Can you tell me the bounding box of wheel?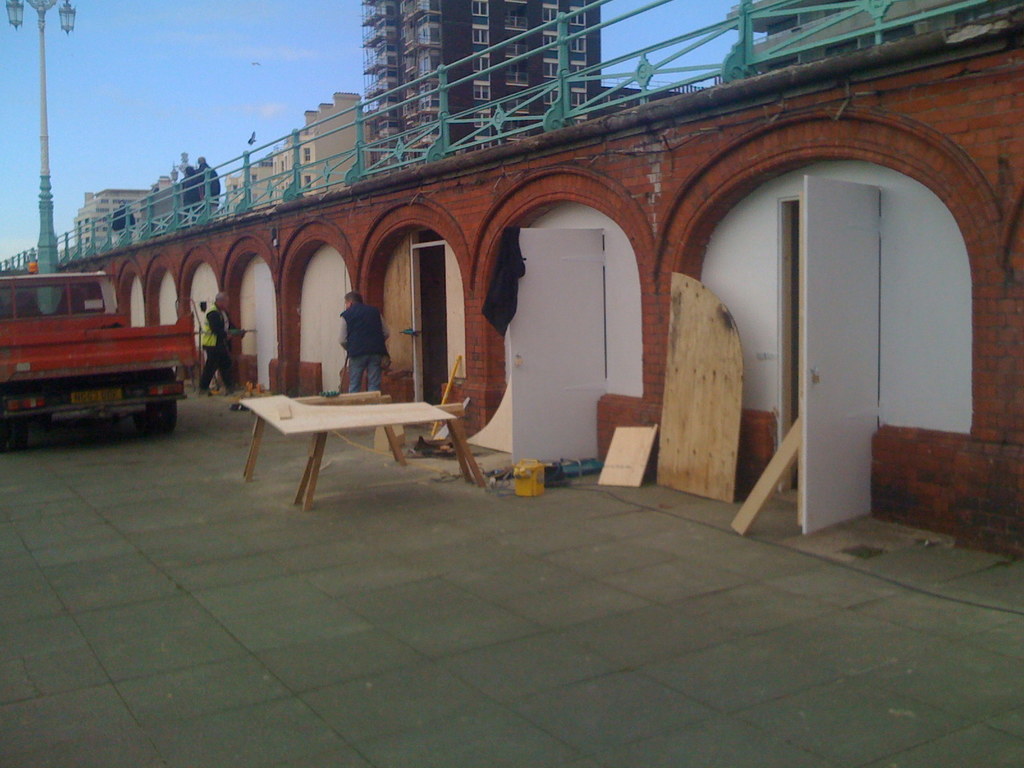
[141, 397, 177, 438].
